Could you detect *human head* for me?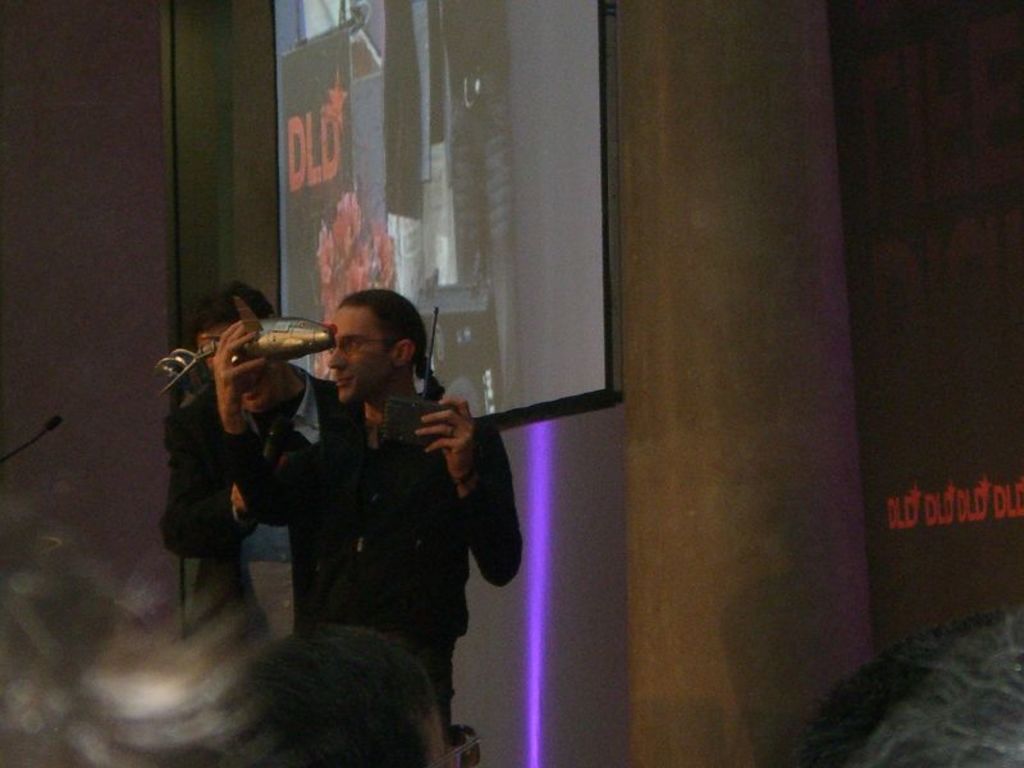
Detection result: 259/632/447/767.
